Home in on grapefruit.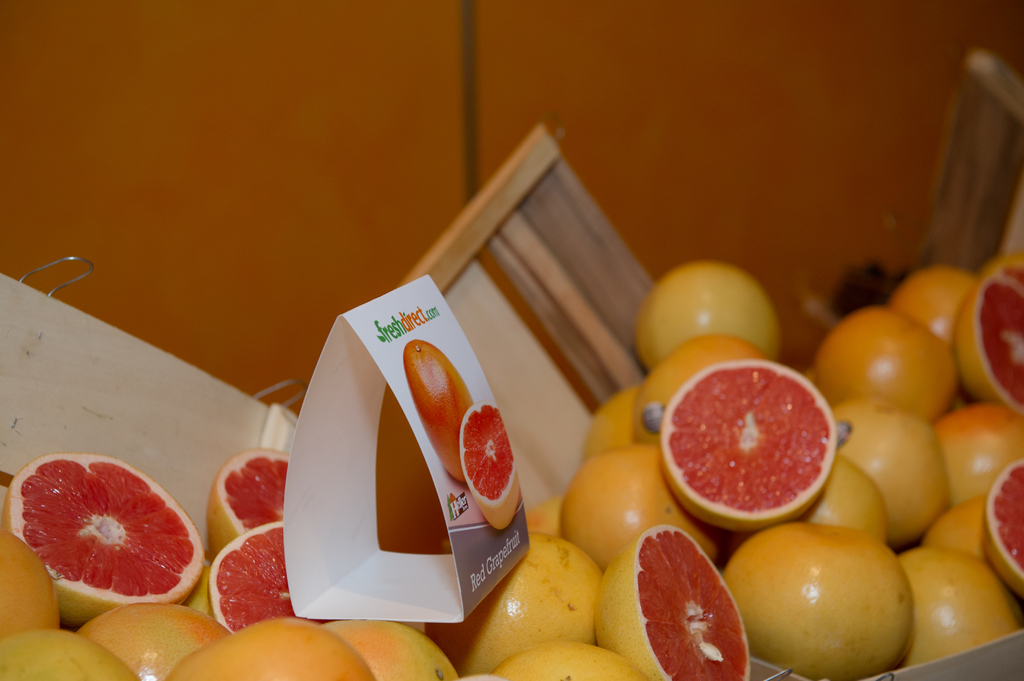
Homed in at BBox(203, 444, 291, 556).
